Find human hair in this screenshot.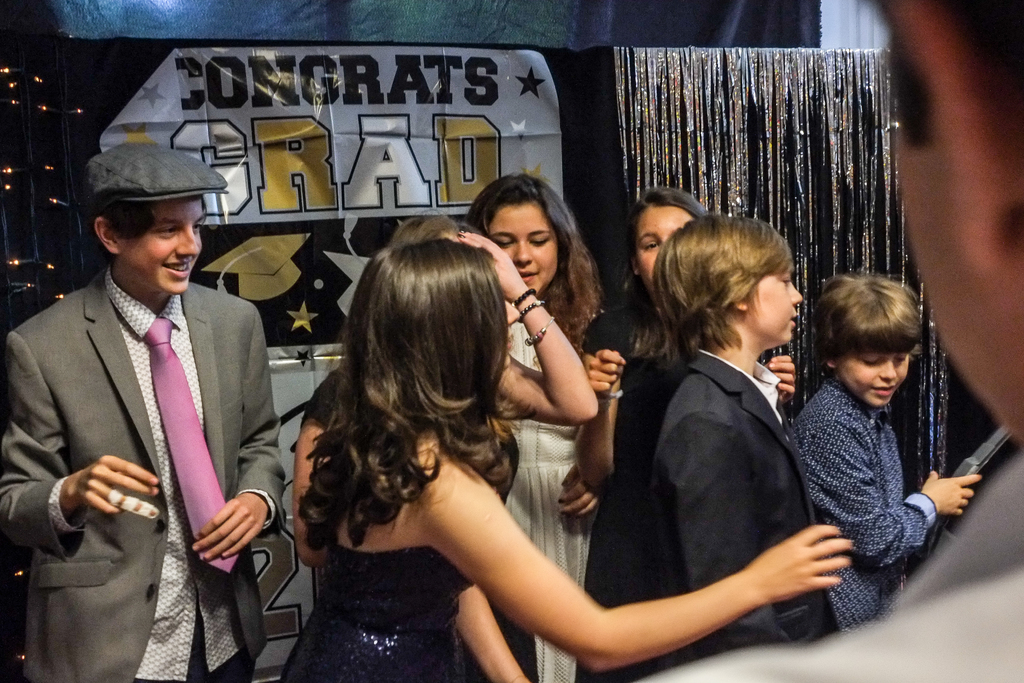
The bounding box for human hair is box(810, 277, 922, 357).
